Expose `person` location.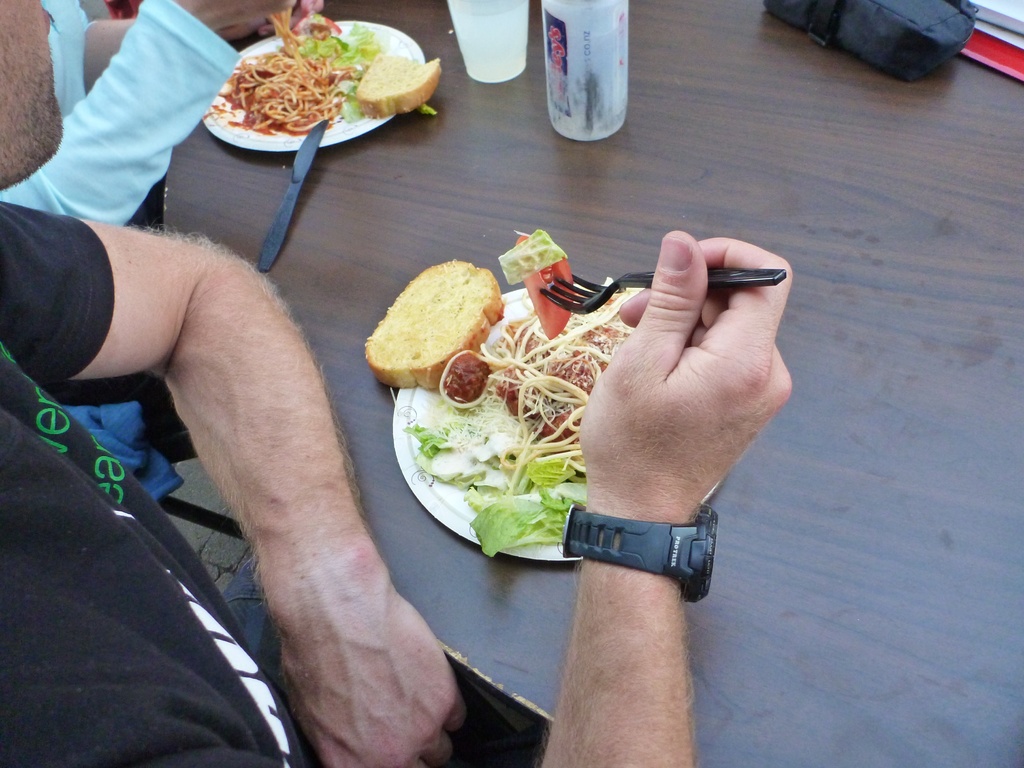
Exposed at x1=0, y1=0, x2=796, y2=767.
